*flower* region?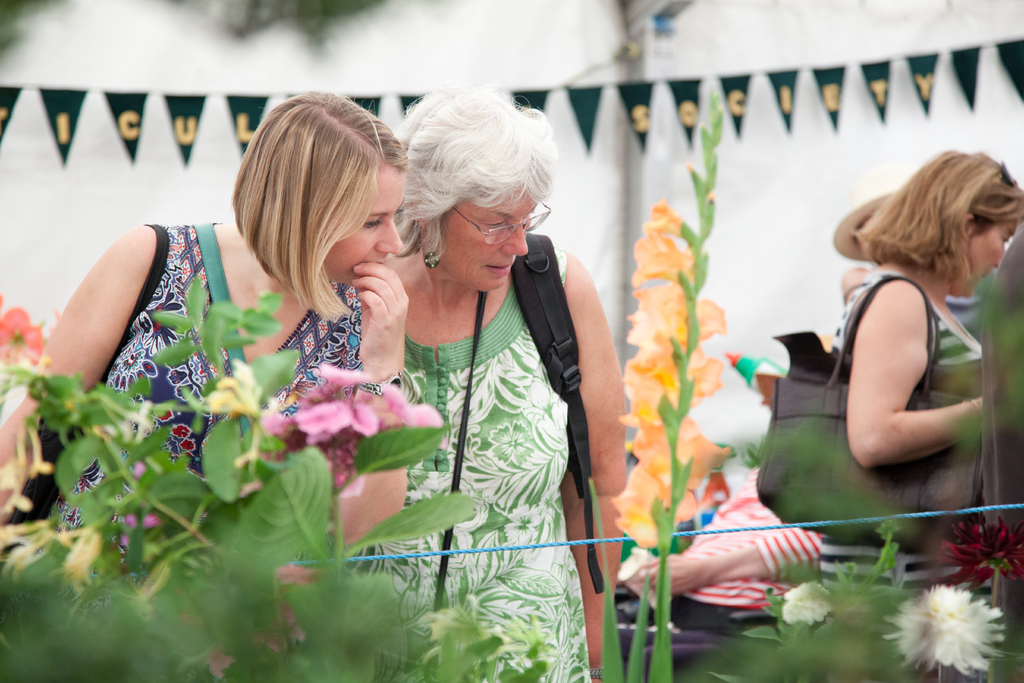
<bbox>0, 309, 45, 363</bbox>
